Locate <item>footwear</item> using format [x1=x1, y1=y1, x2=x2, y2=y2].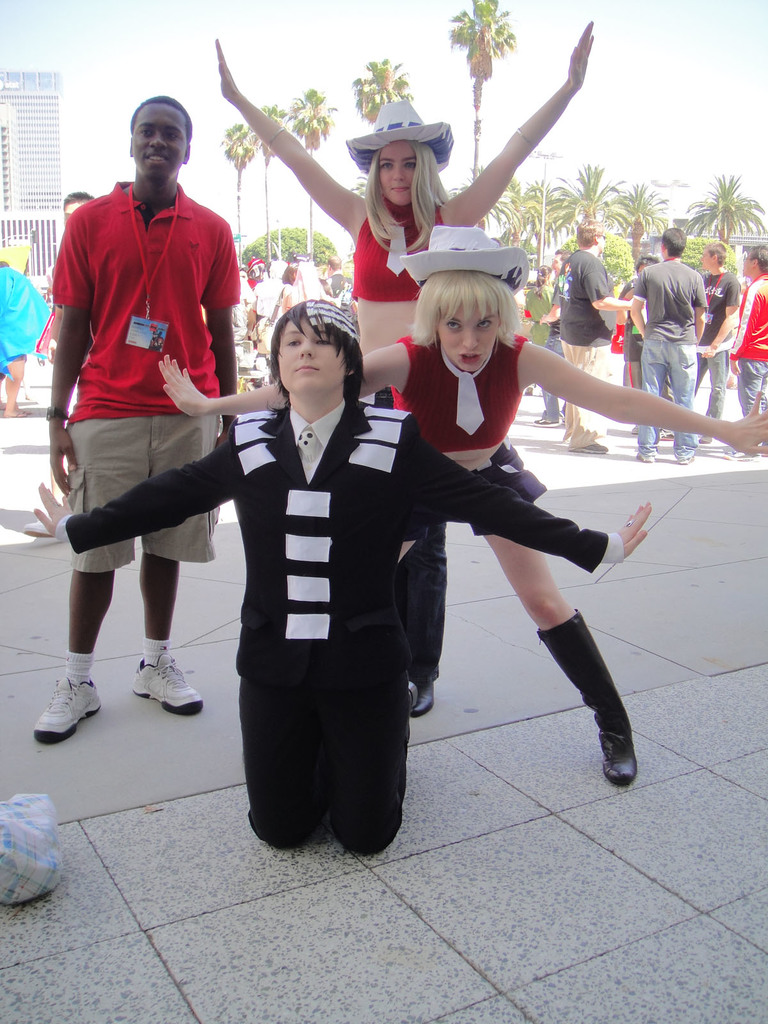
[x1=408, y1=672, x2=440, y2=716].
